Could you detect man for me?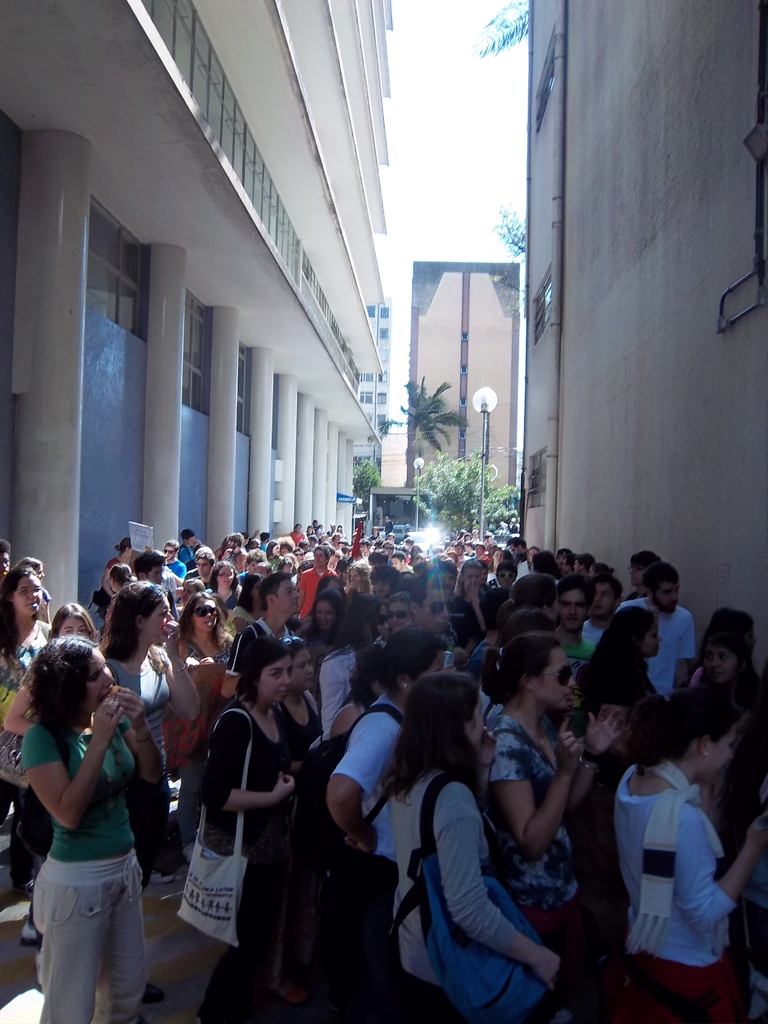
Detection result: 291:545:335:617.
